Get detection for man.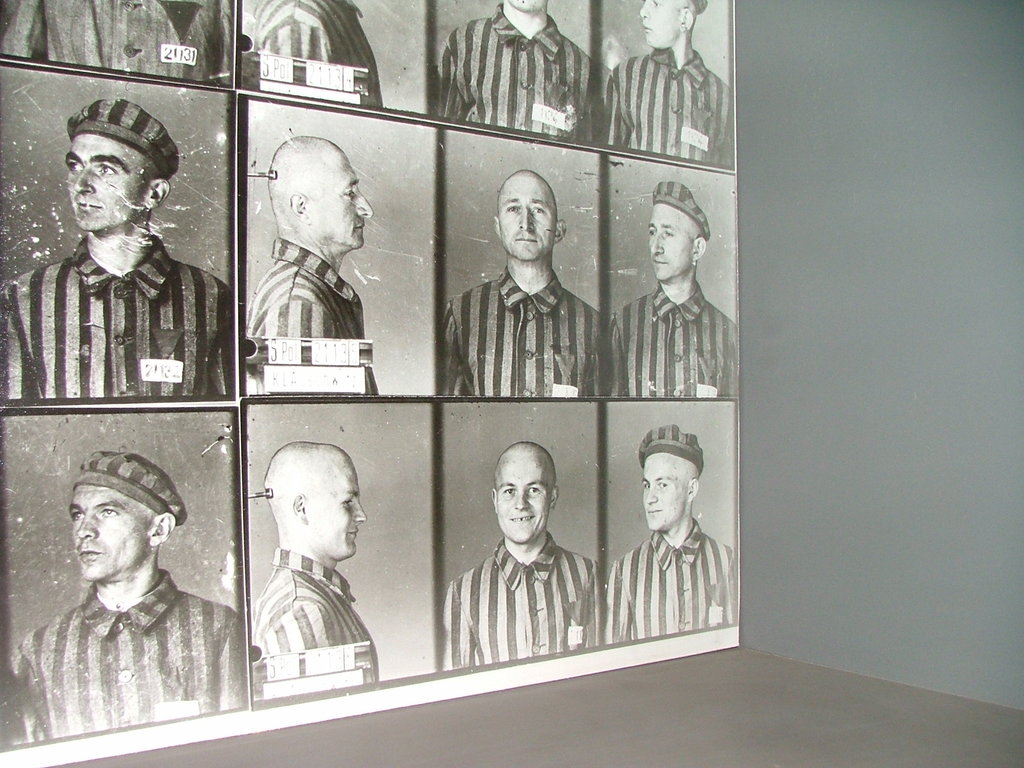
Detection: (597, 175, 735, 396).
